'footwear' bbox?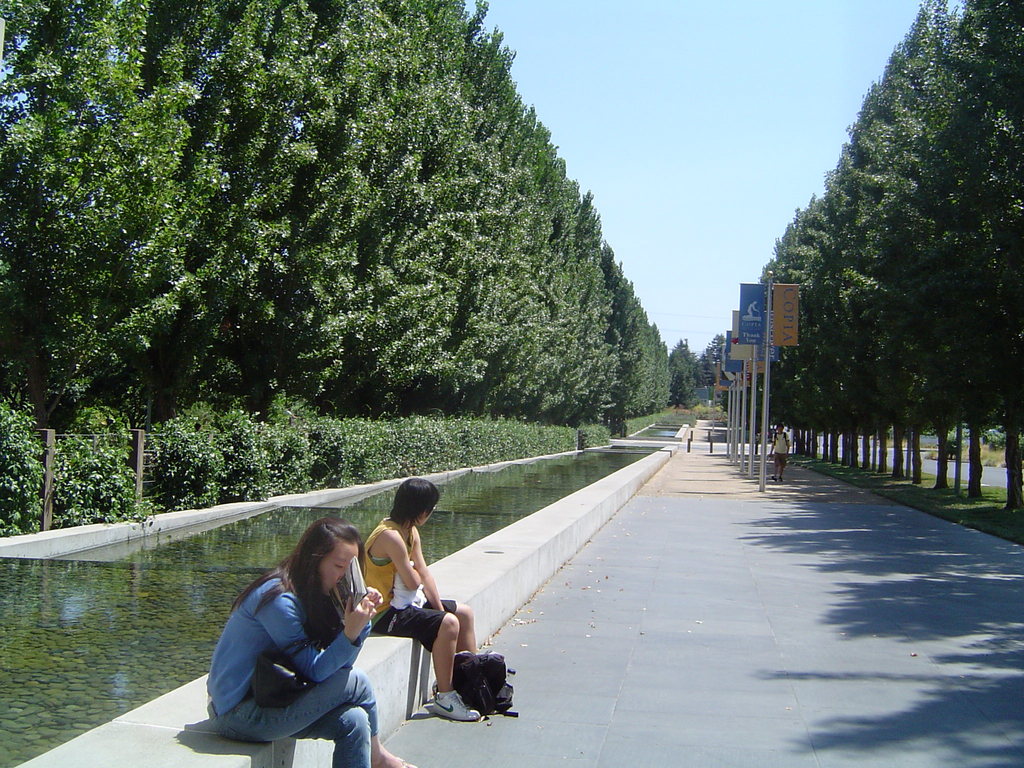
402:760:420:767
